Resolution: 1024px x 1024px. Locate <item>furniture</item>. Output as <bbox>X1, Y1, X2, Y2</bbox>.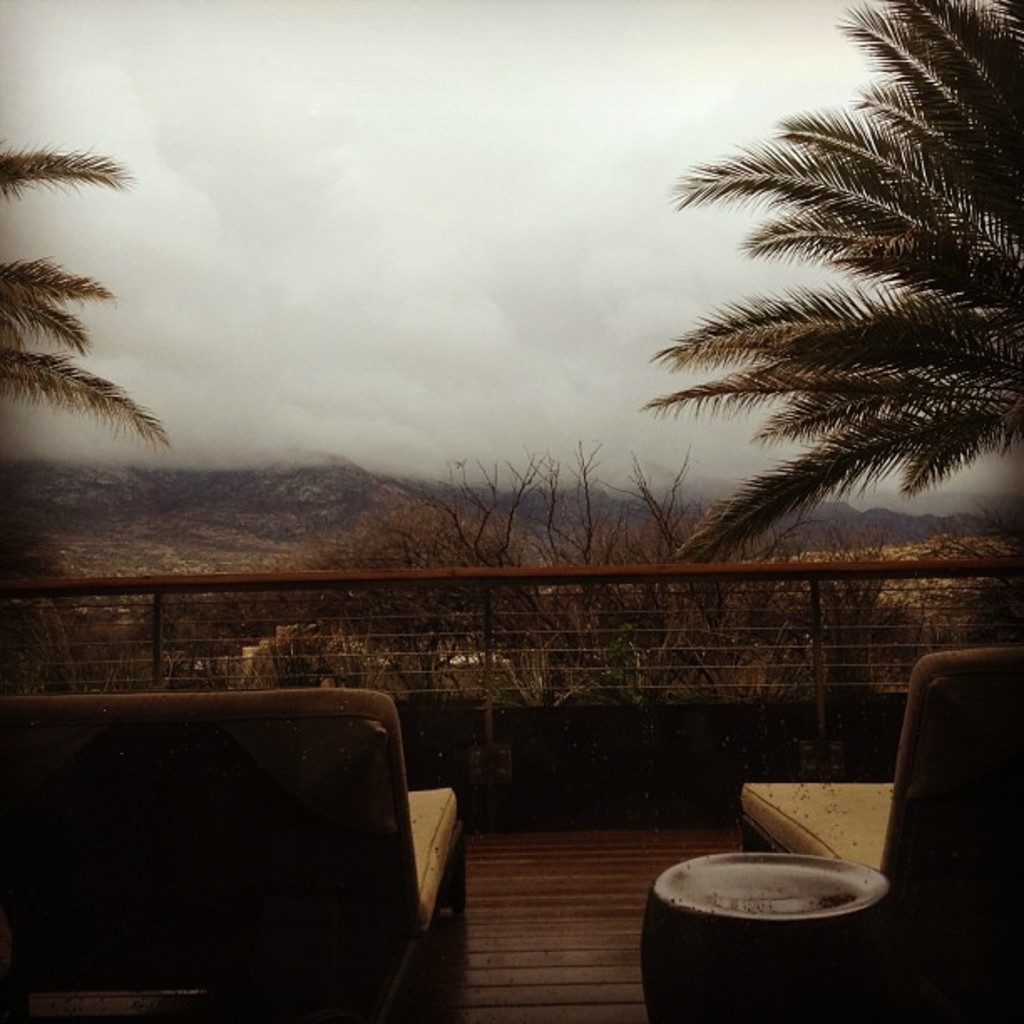
<bbox>0, 693, 463, 1022</bbox>.
